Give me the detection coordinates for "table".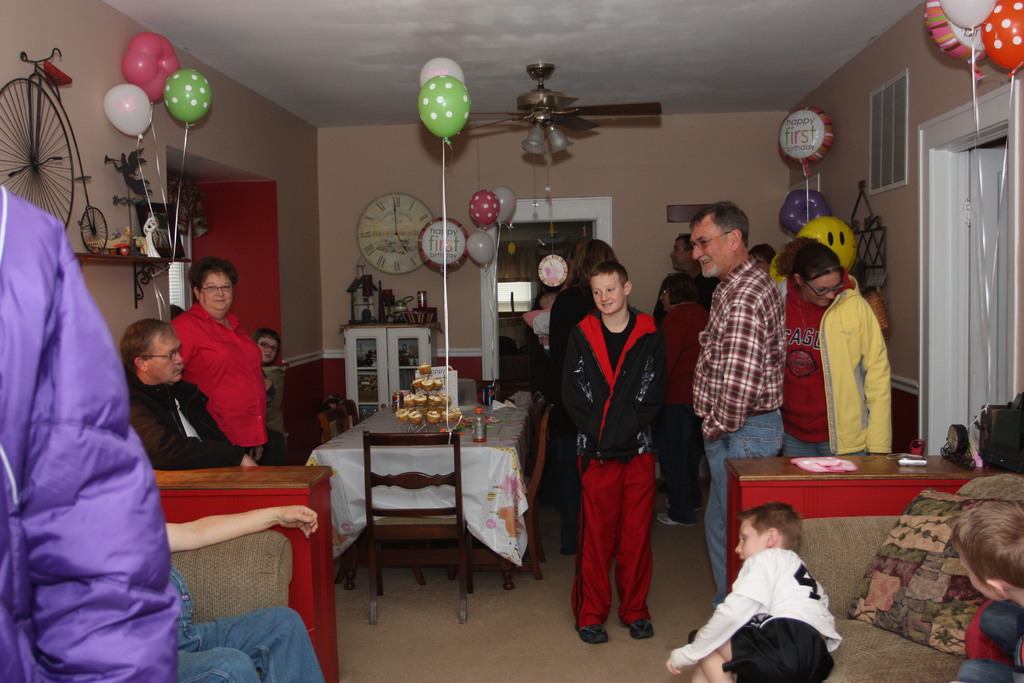
left=308, top=383, right=545, bottom=620.
